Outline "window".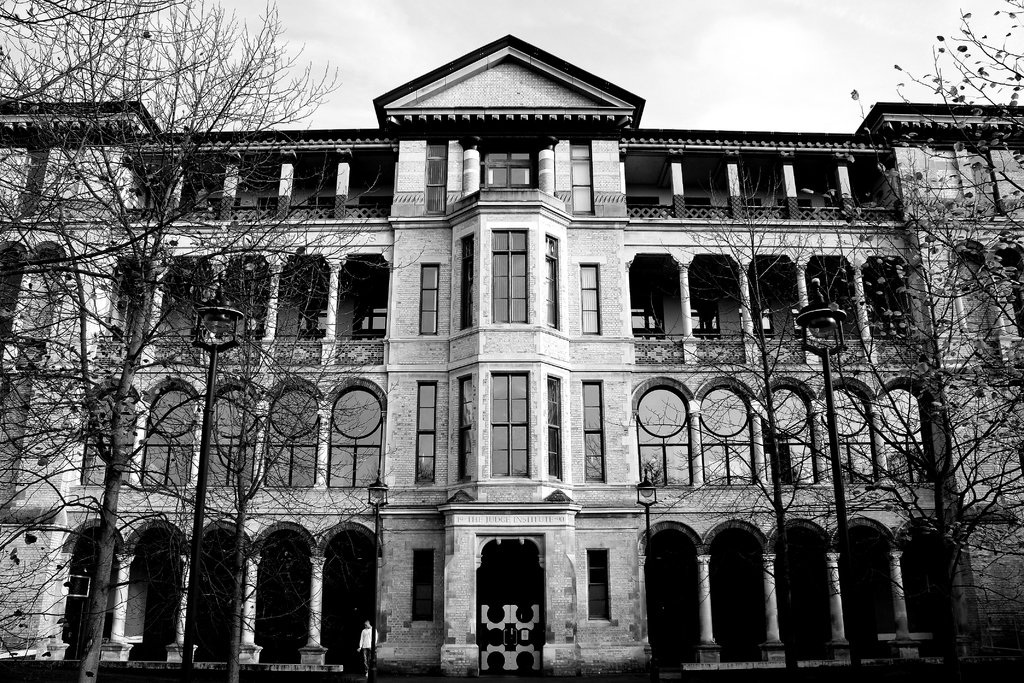
Outline: left=635, top=374, right=698, bottom=488.
